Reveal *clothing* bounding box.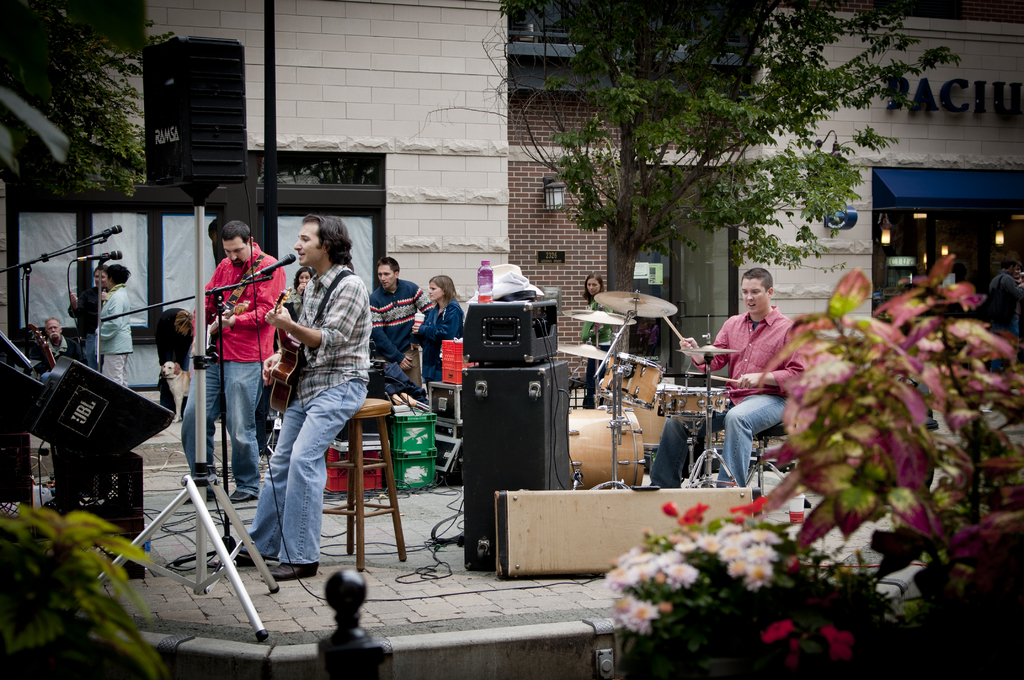
Revealed: x1=47, y1=332, x2=87, y2=362.
